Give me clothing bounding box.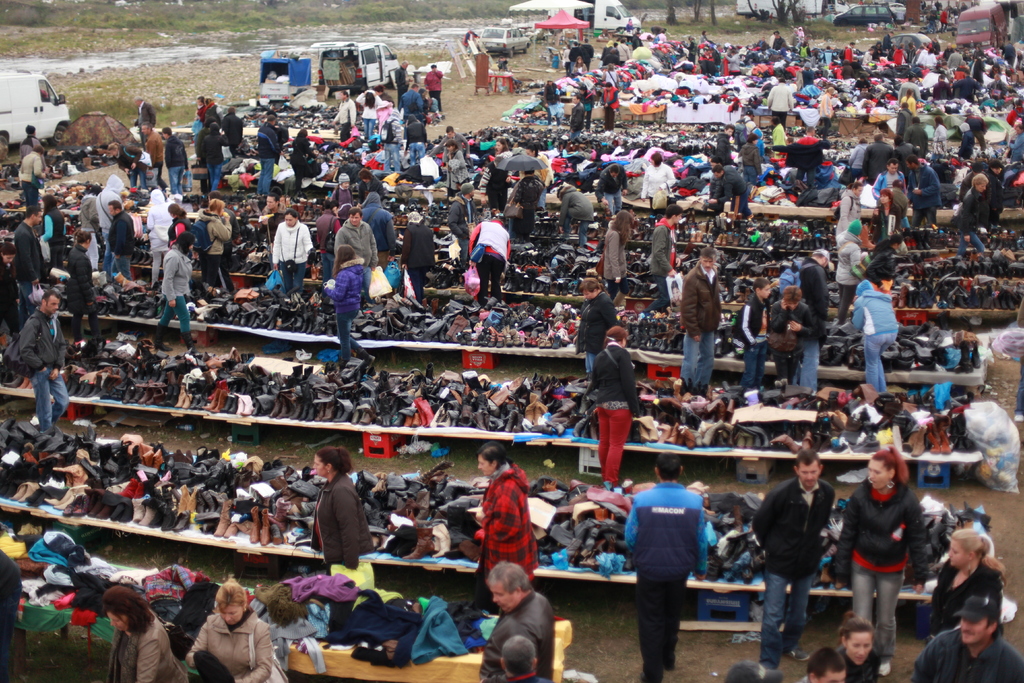
bbox=[725, 286, 758, 395].
